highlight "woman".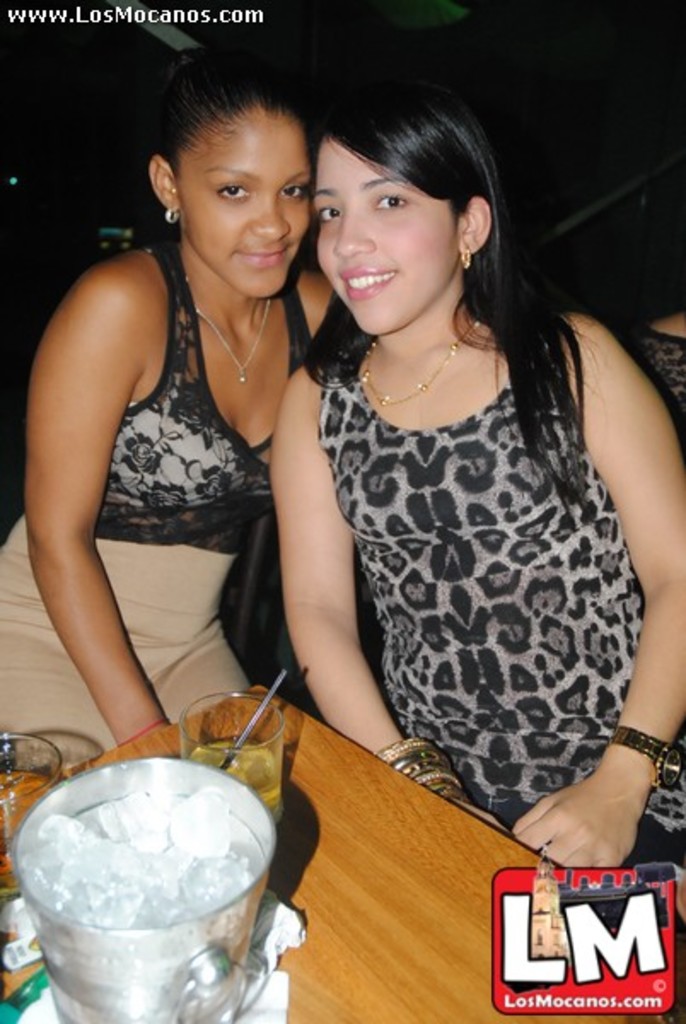
Highlighted region: {"x1": 0, "y1": 39, "x2": 348, "y2": 783}.
